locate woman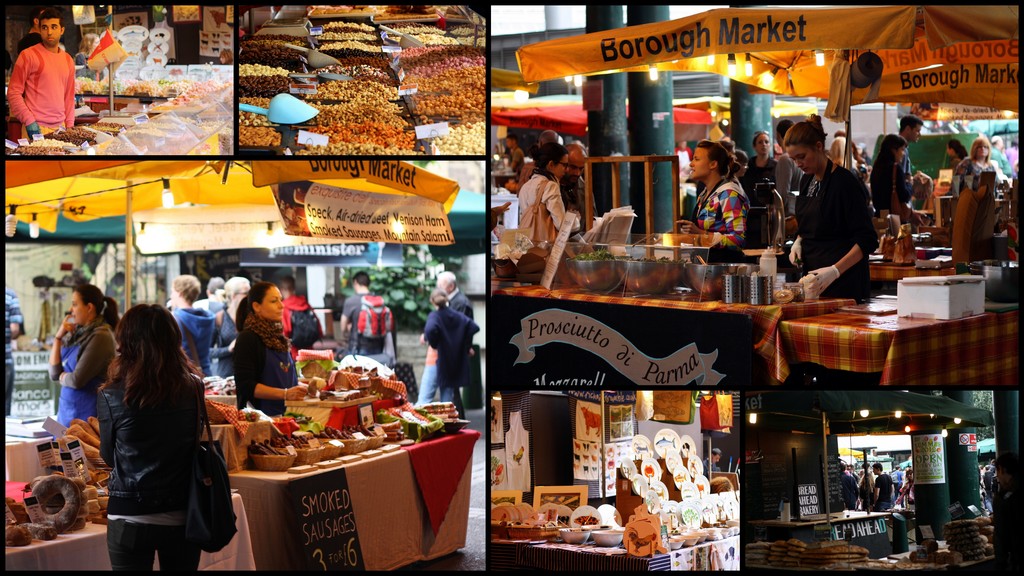
{"x1": 954, "y1": 137, "x2": 1004, "y2": 193}
